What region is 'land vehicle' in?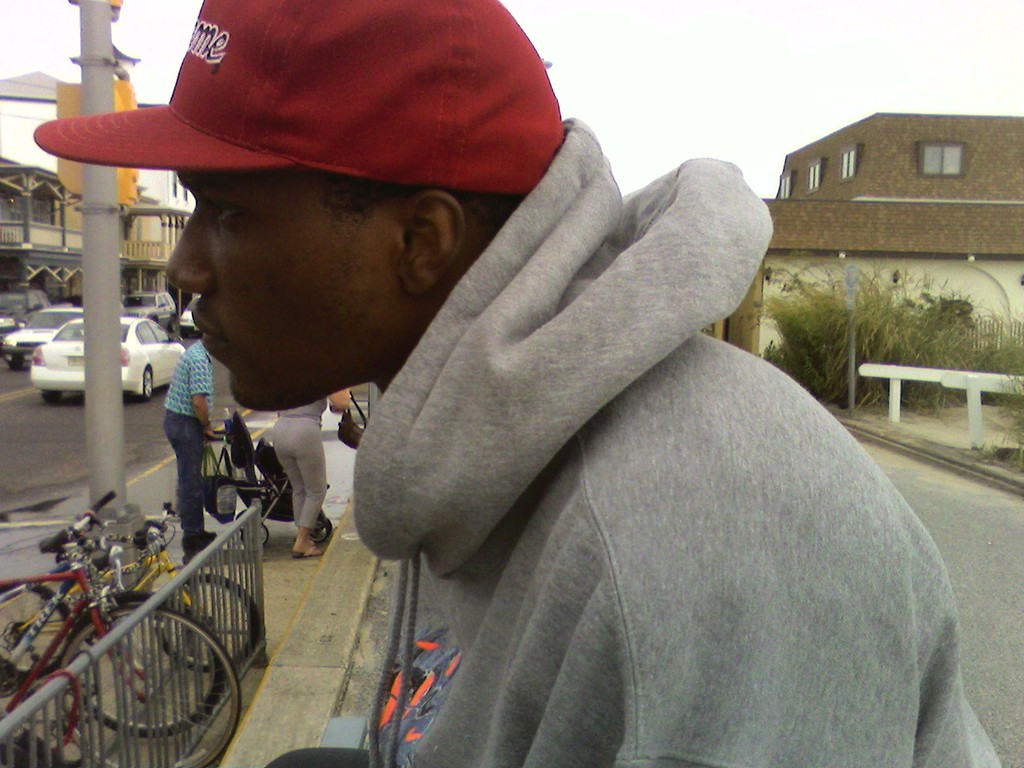
[left=124, top=289, right=176, bottom=330].
